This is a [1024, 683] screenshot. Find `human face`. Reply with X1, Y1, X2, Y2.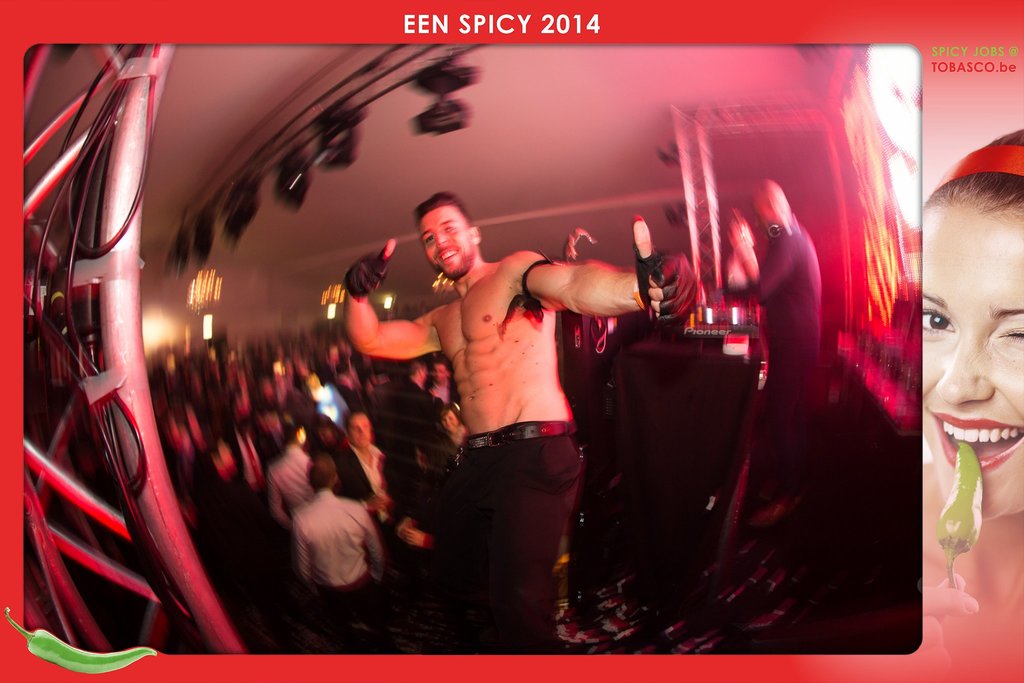
920, 183, 1023, 522.
